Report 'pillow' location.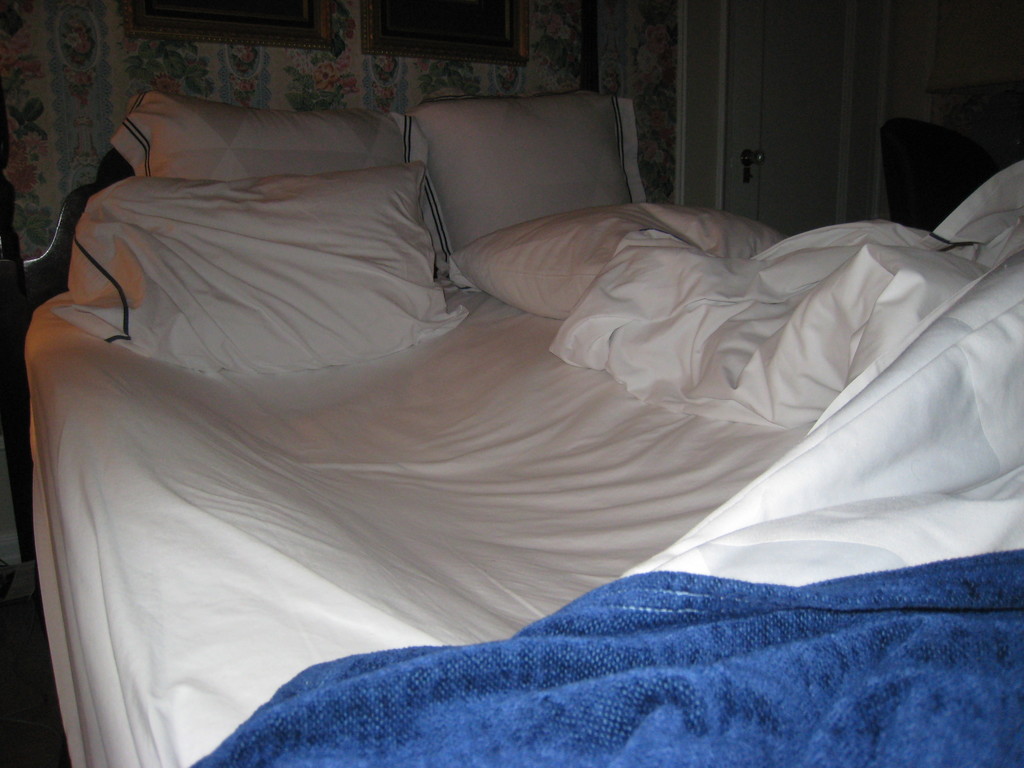
Report: detection(68, 180, 472, 387).
